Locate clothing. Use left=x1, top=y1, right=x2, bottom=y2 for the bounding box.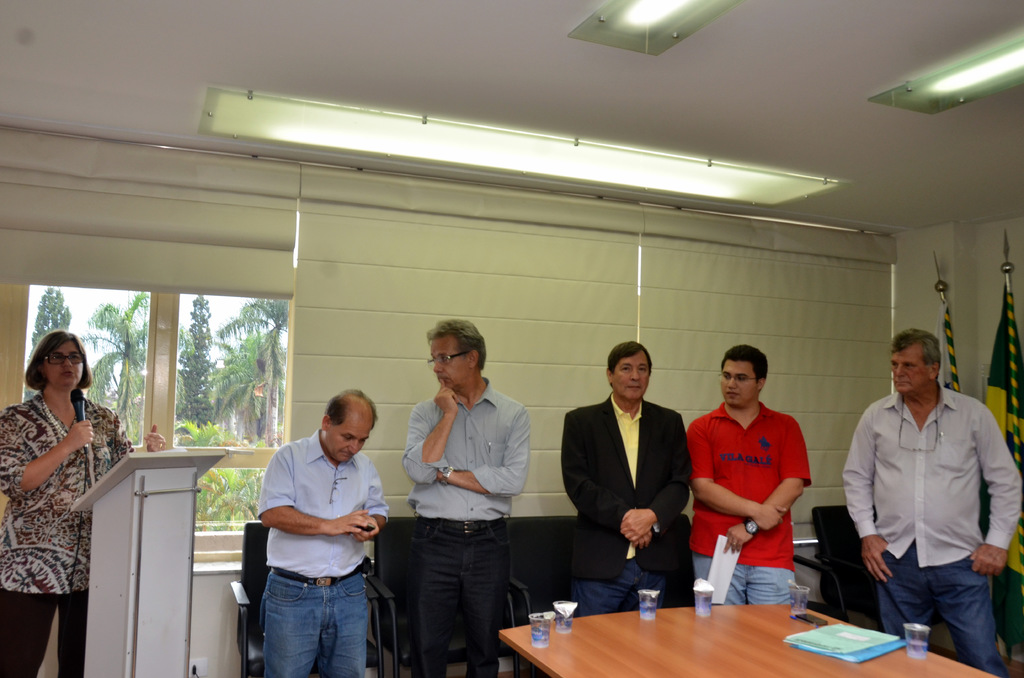
left=252, top=423, right=383, bottom=677.
